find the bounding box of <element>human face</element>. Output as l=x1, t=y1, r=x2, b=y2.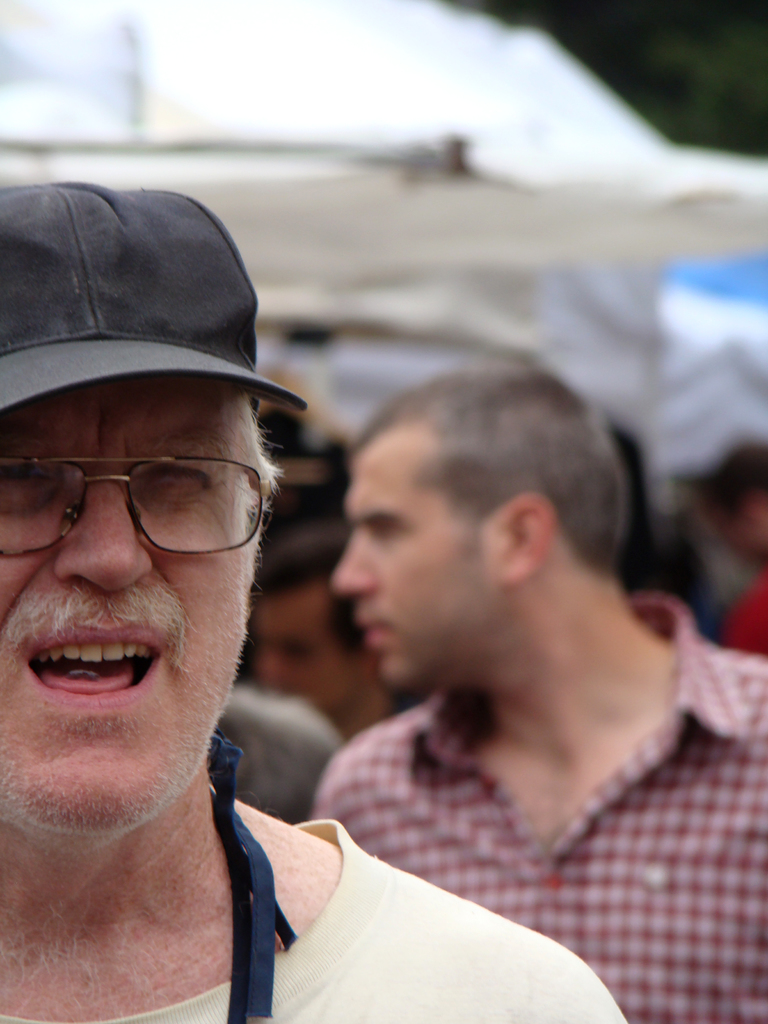
l=0, t=384, r=262, b=841.
